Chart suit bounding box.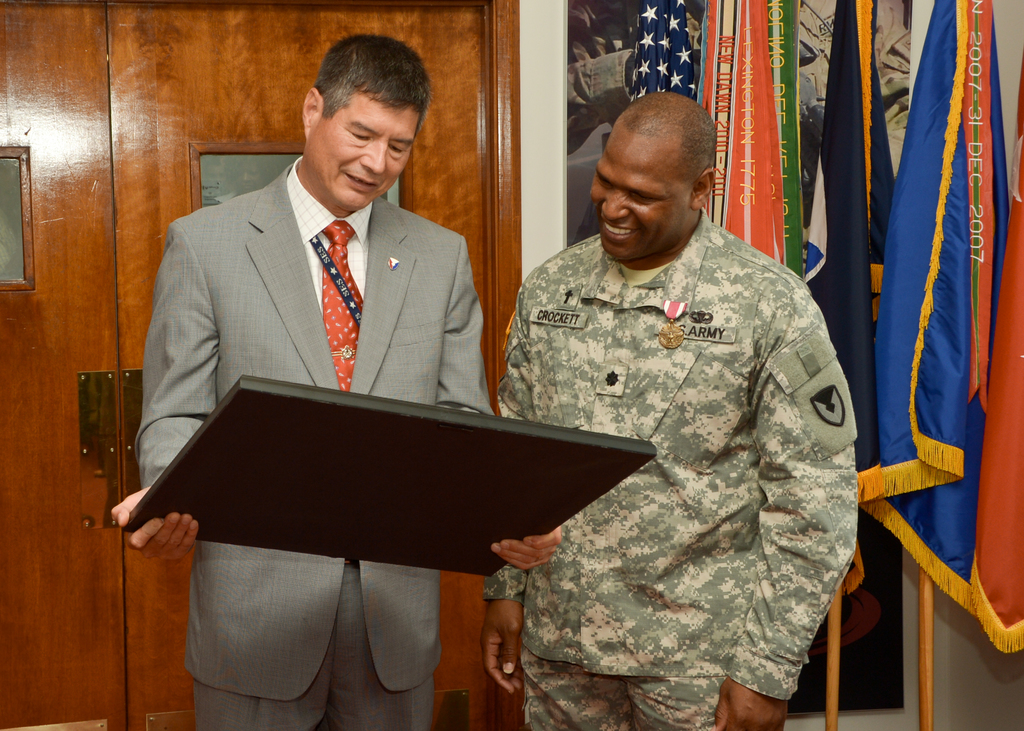
Charted: box=[130, 156, 494, 730].
